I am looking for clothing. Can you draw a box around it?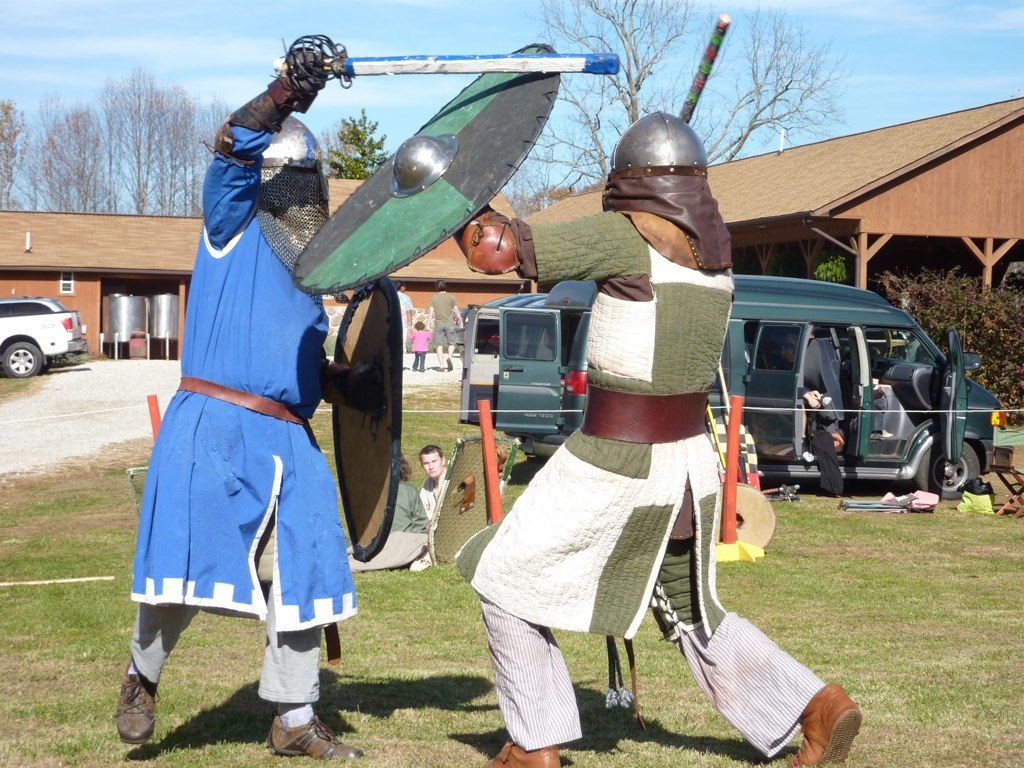
Sure, the bounding box is (x1=354, y1=524, x2=431, y2=573).
